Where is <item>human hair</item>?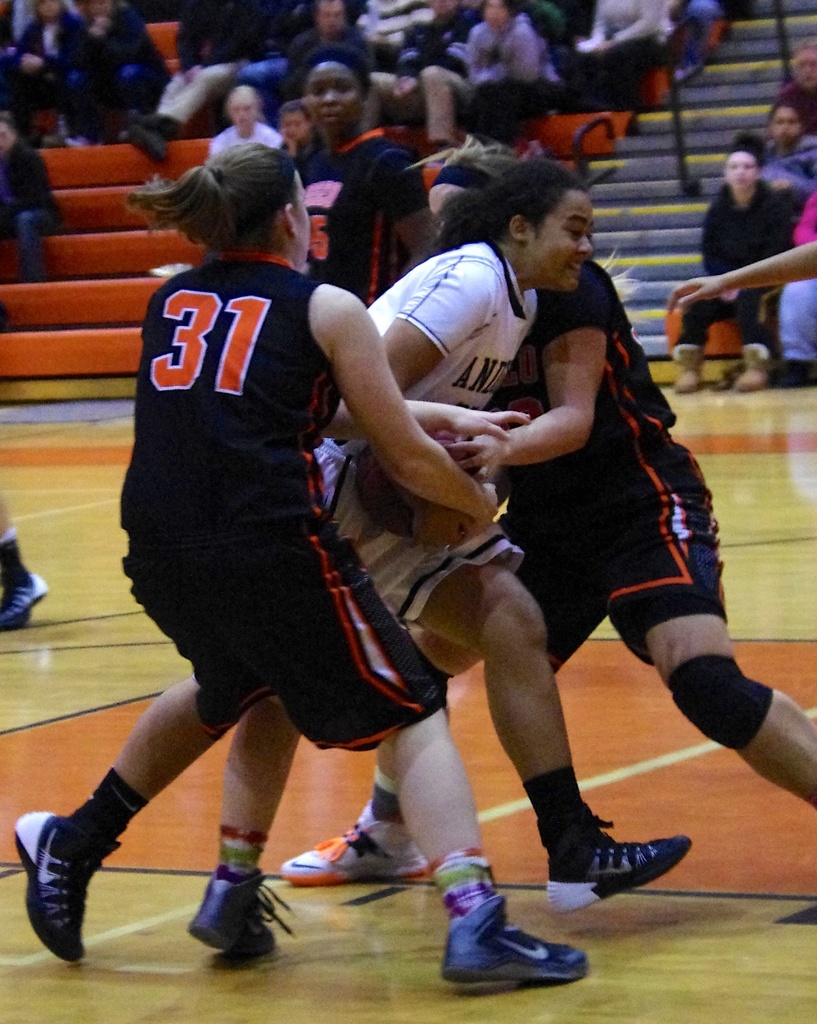
bbox=(446, 144, 522, 180).
